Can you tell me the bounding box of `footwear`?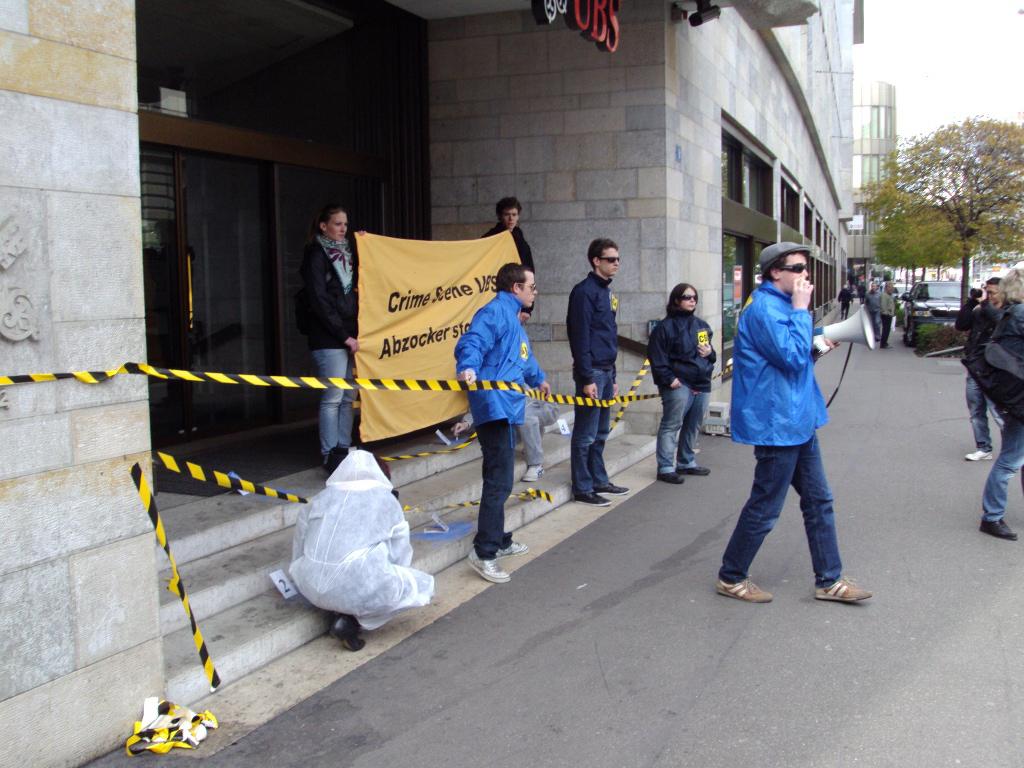
x1=575 y1=492 x2=606 y2=505.
